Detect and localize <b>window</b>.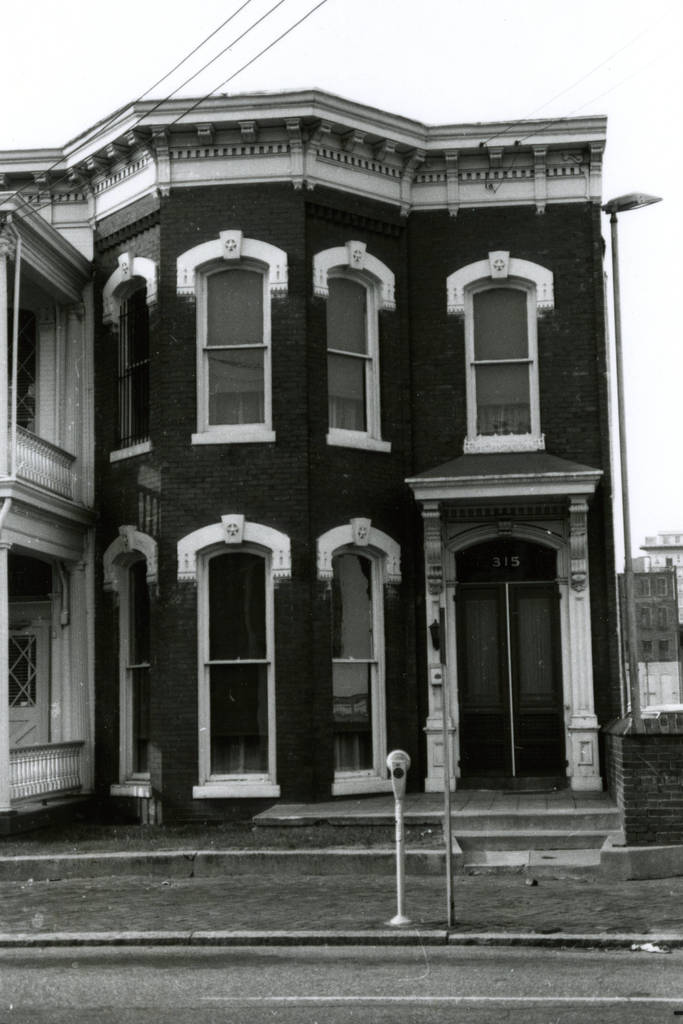
Localized at 654, 578, 666, 599.
